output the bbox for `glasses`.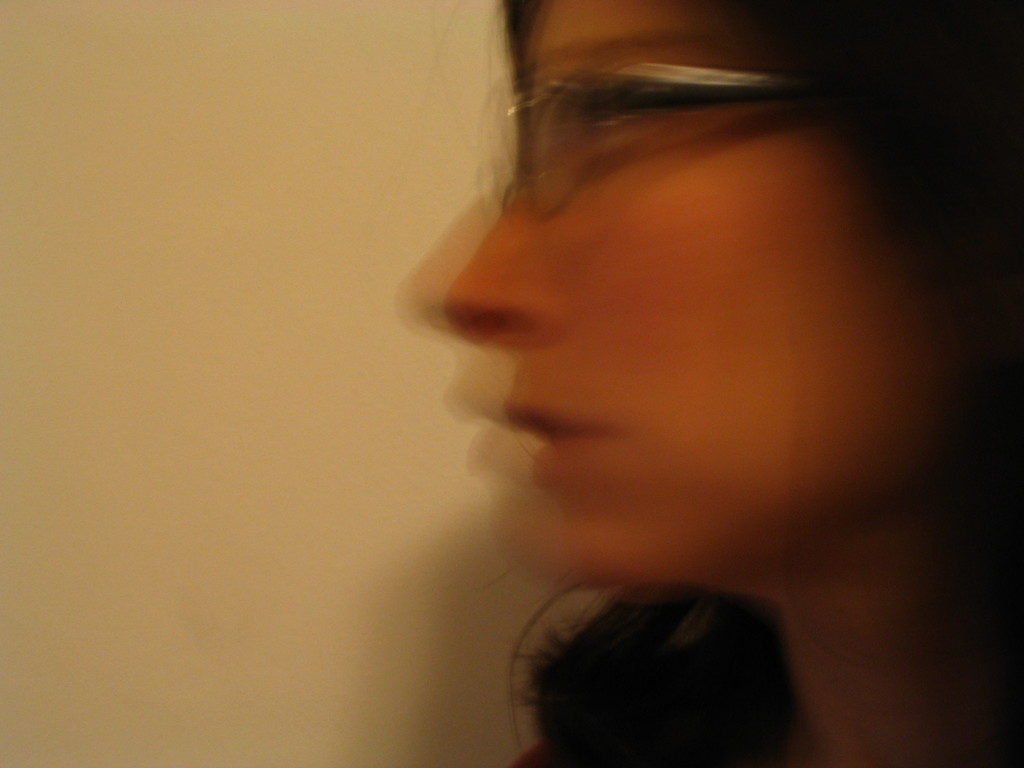
locate(424, 51, 884, 168).
